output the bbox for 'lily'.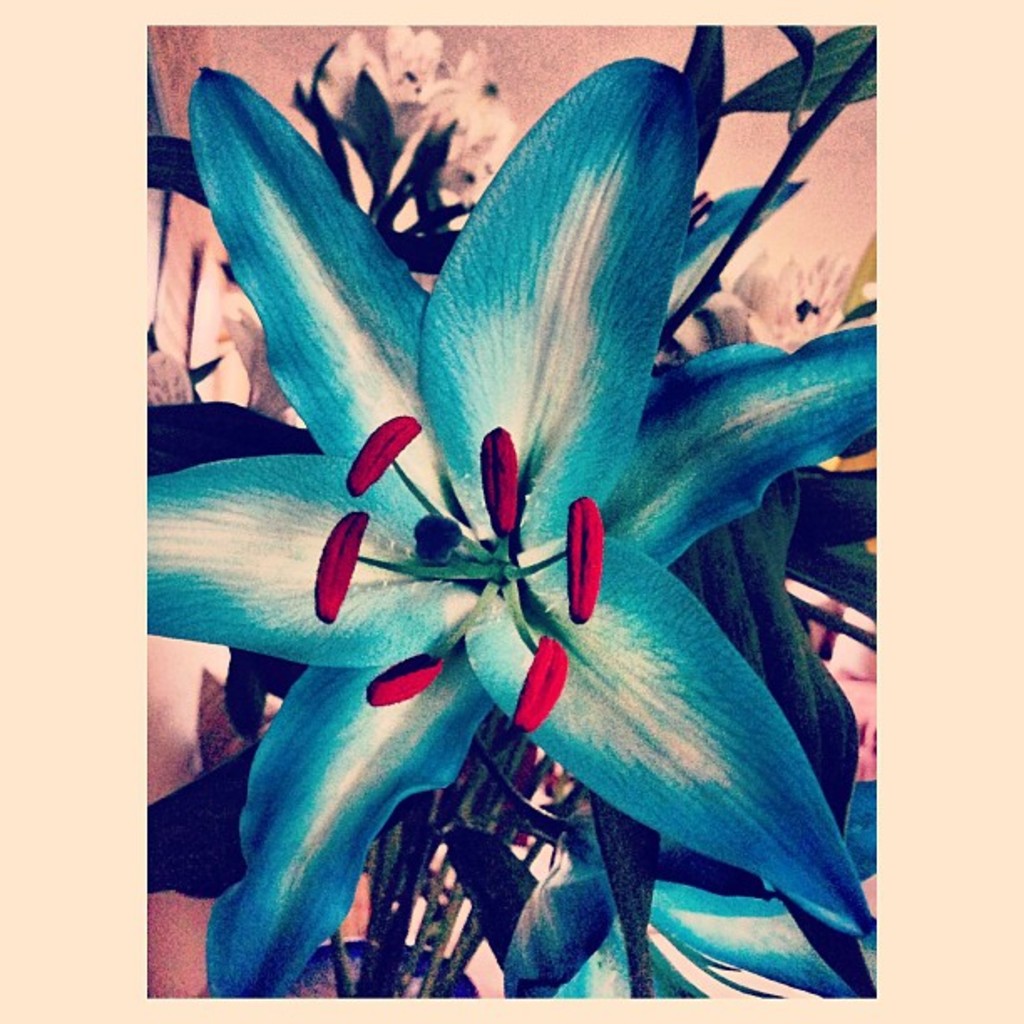
rect(147, 62, 883, 996).
